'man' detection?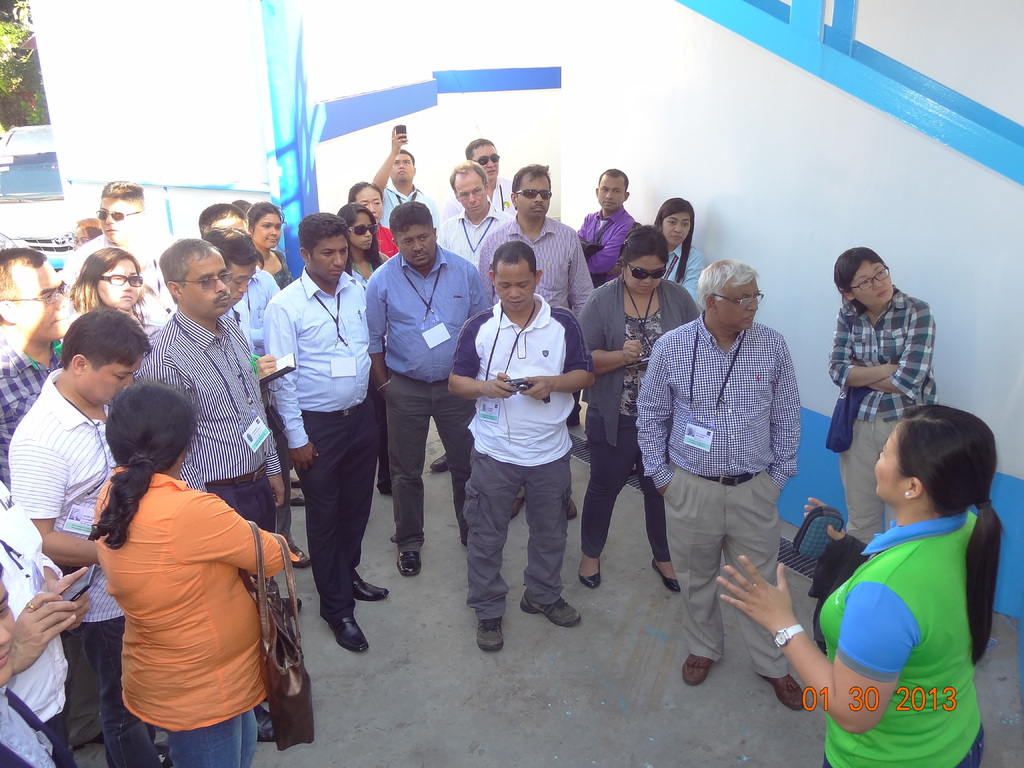
rect(476, 161, 600, 522)
